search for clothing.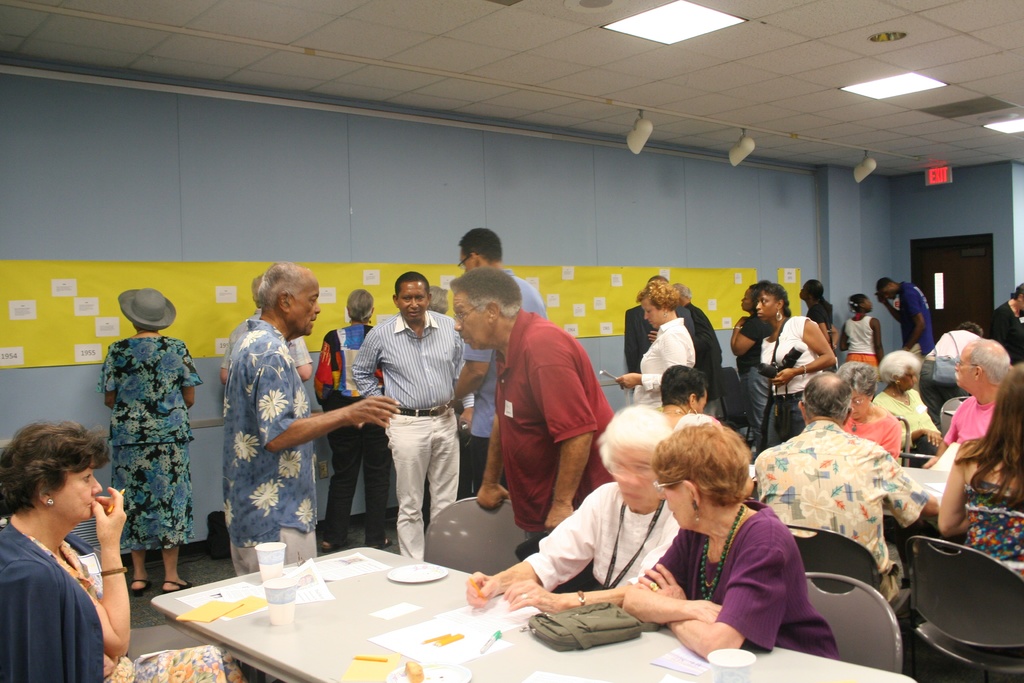
Found at BBox(754, 412, 929, 601).
